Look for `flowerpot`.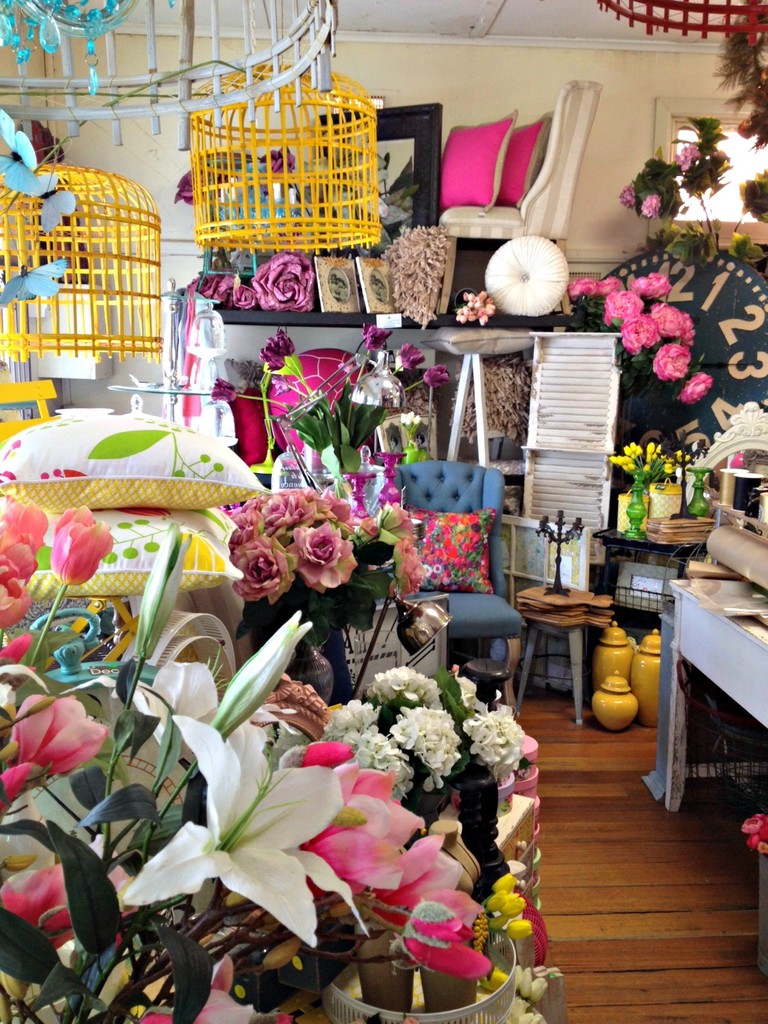
Found: l=282, t=619, r=337, b=711.
